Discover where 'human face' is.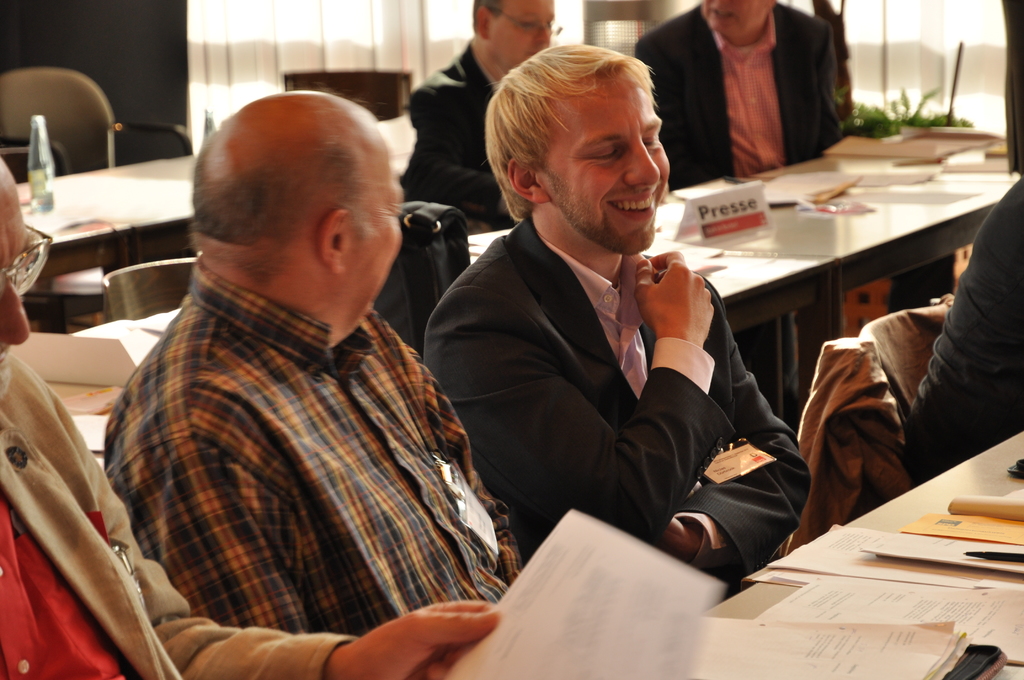
Discovered at 487,0,556,69.
